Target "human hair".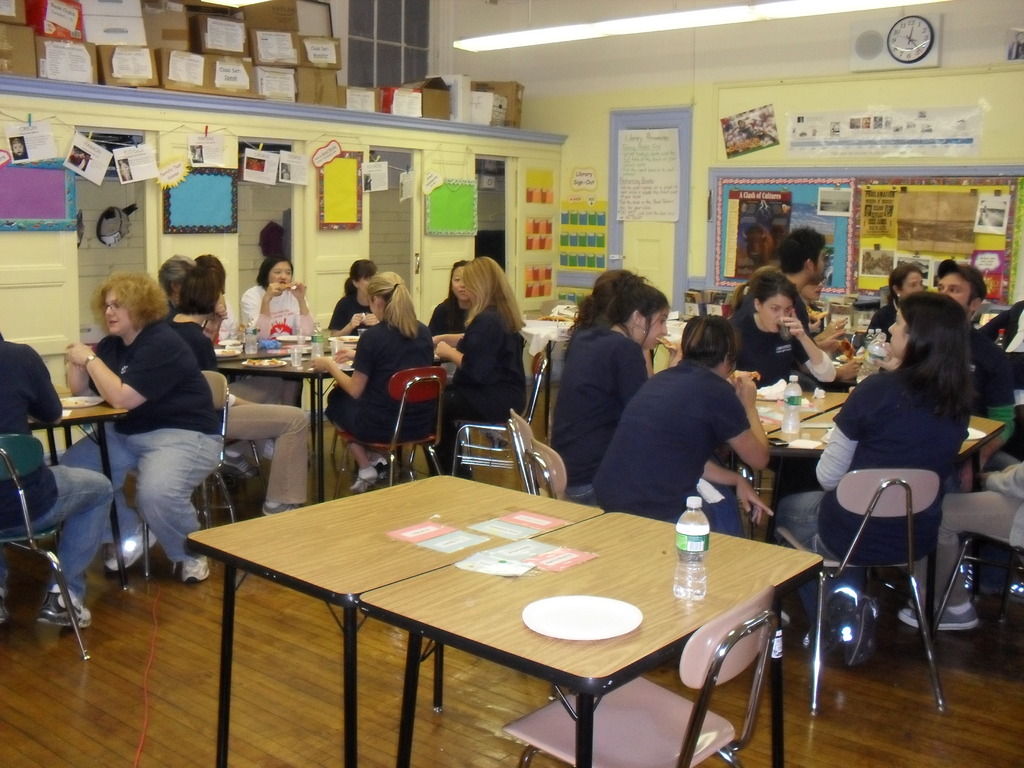
Target region: 344:260:378:297.
